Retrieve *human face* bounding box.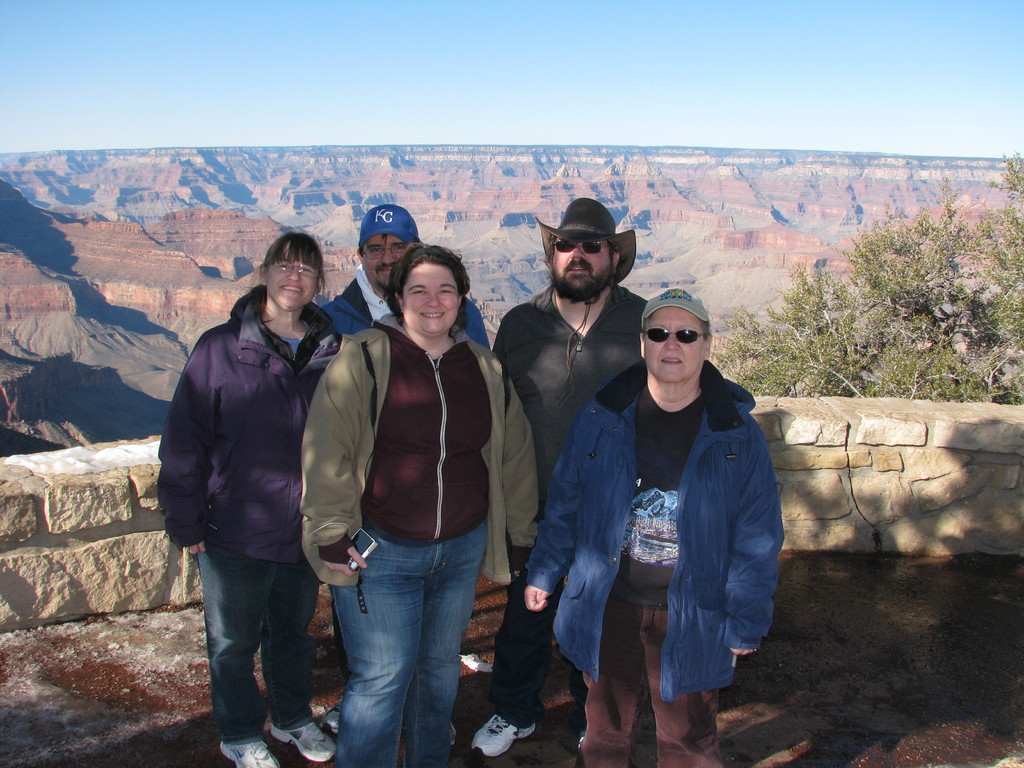
Bounding box: [267, 239, 317, 312].
